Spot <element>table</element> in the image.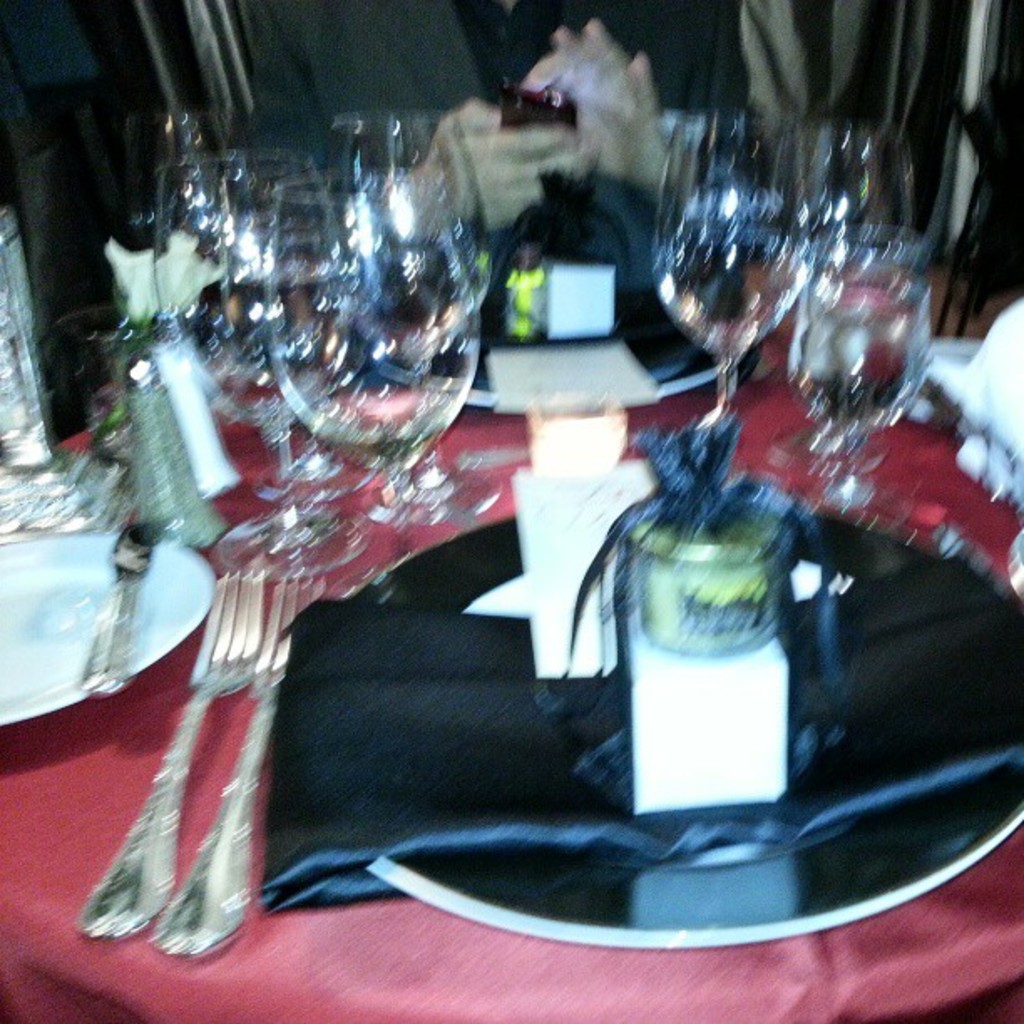
<element>table</element> found at [left=25, top=254, right=1023, bottom=1023].
